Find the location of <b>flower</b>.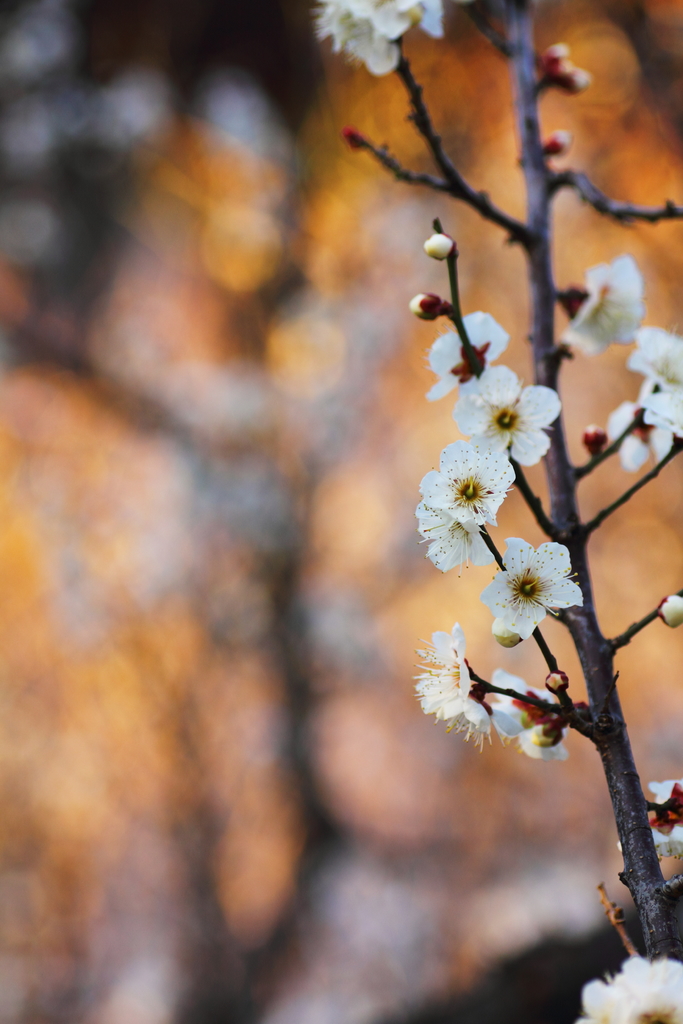
Location: 492:671:564:764.
